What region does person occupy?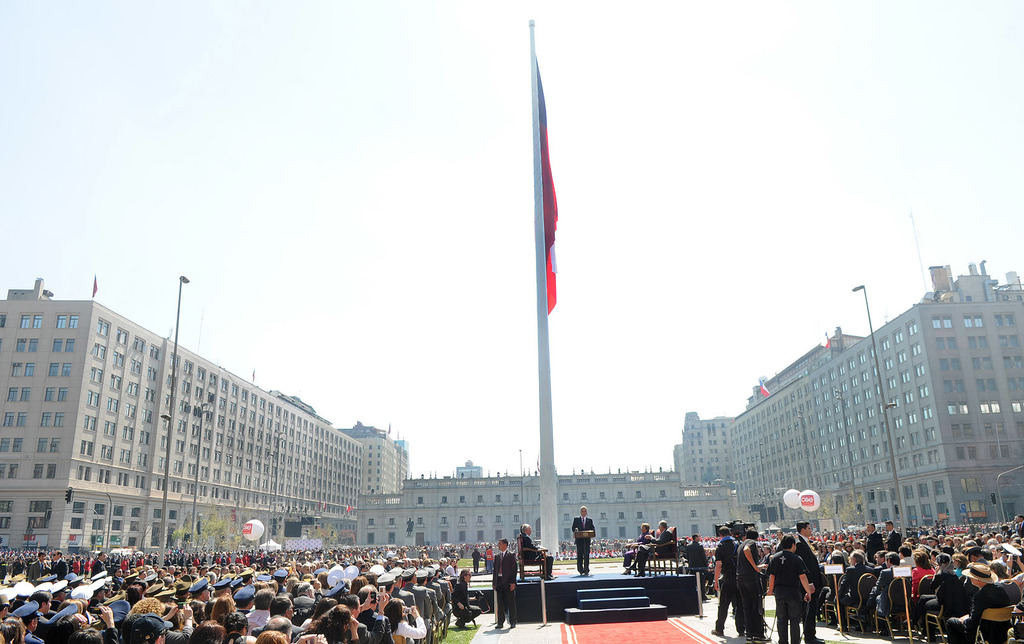
{"x1": 710, "y1": 525, "x2": 748, "y2": 642}.
